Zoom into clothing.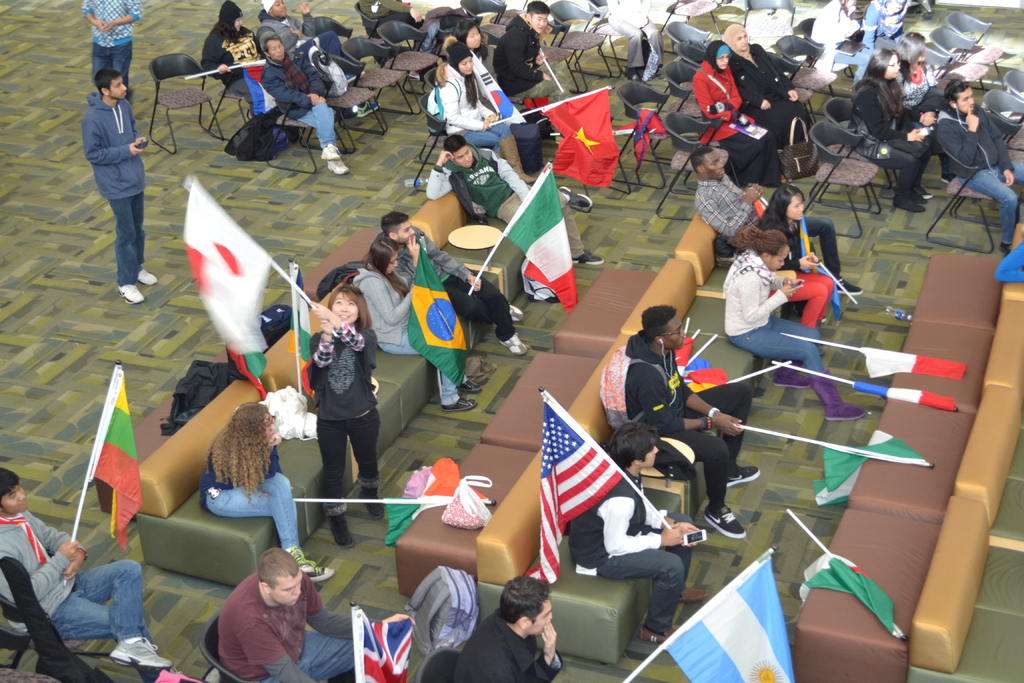
Zoom target: 196,436,300,551.
